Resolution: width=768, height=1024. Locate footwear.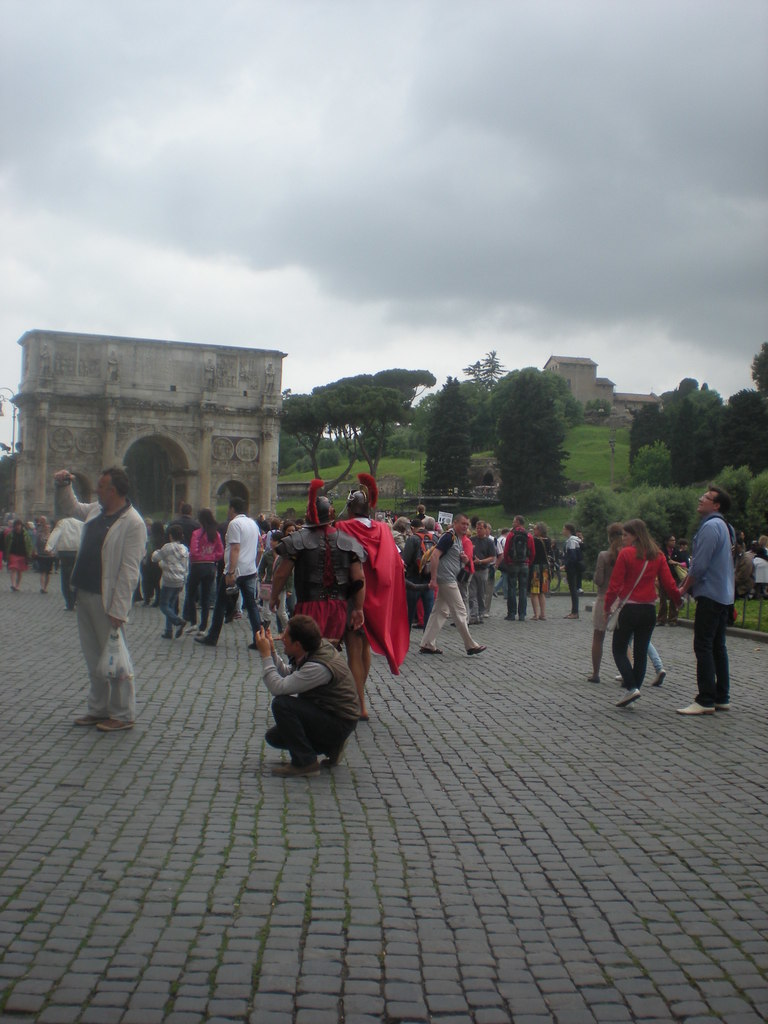
(x1=324, y1=741, x2=348, y2=767).
